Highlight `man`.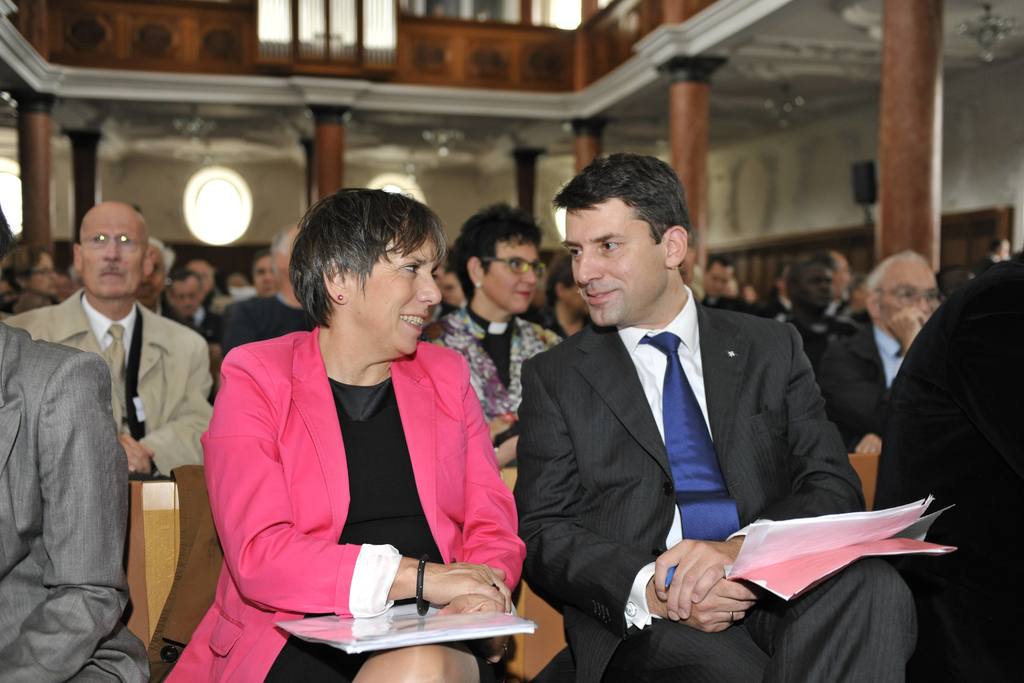
Highlighted region: Rect(3, 195, 214, 483).
